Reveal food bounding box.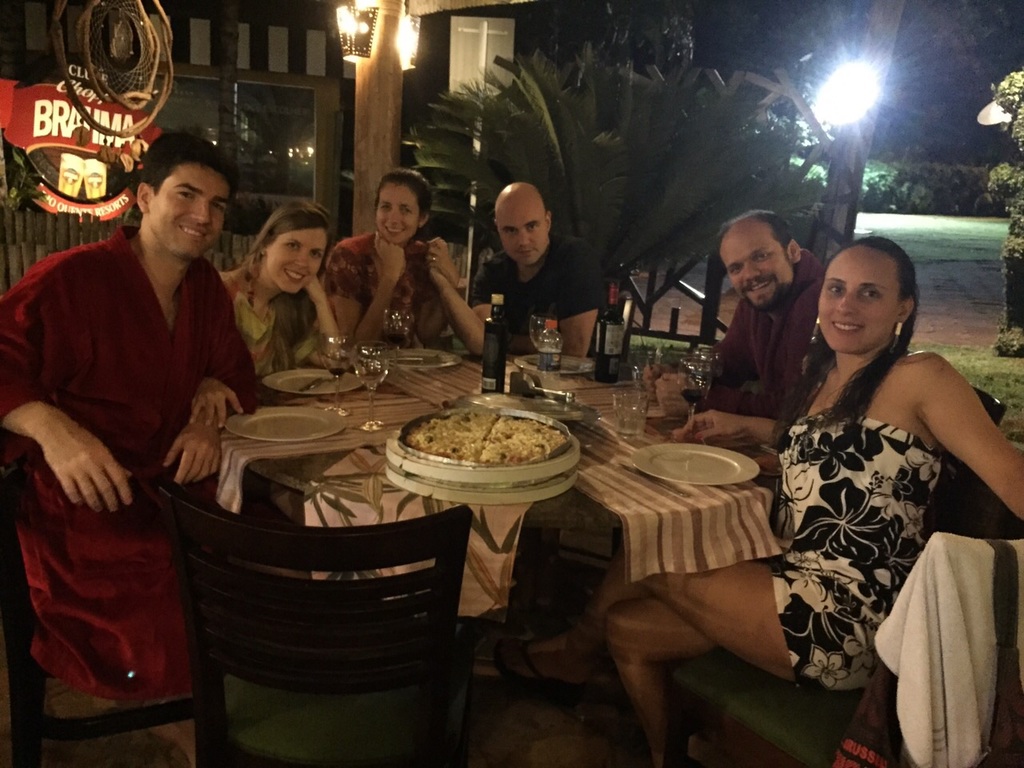
Revealed: [x1=386, y1=397, x2=568, y2=490].
